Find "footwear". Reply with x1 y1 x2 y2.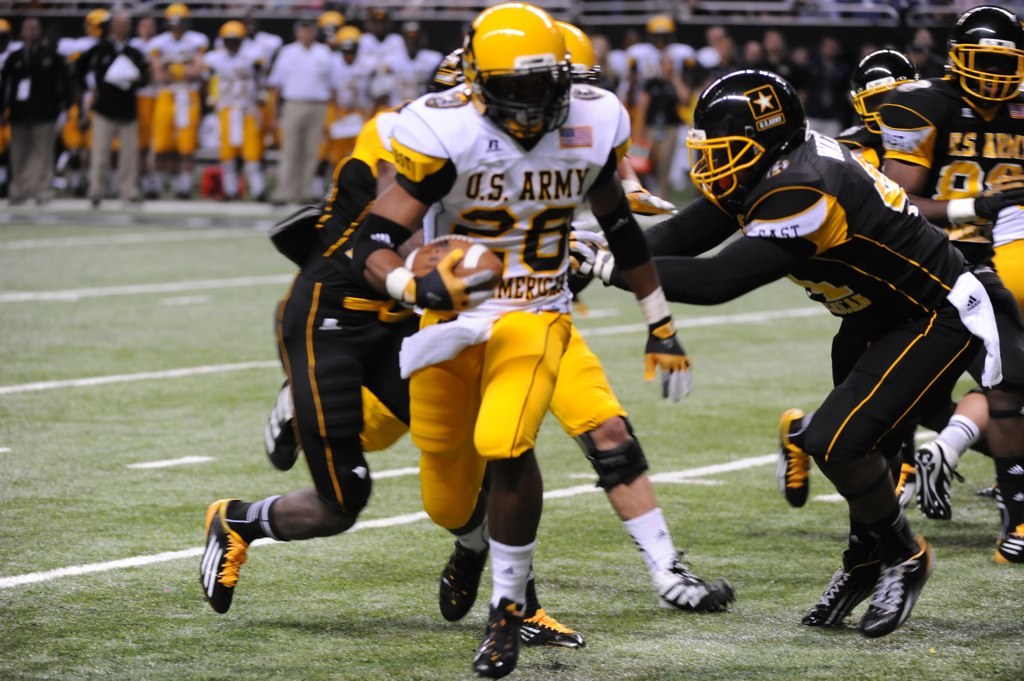
265 376 302 474.
